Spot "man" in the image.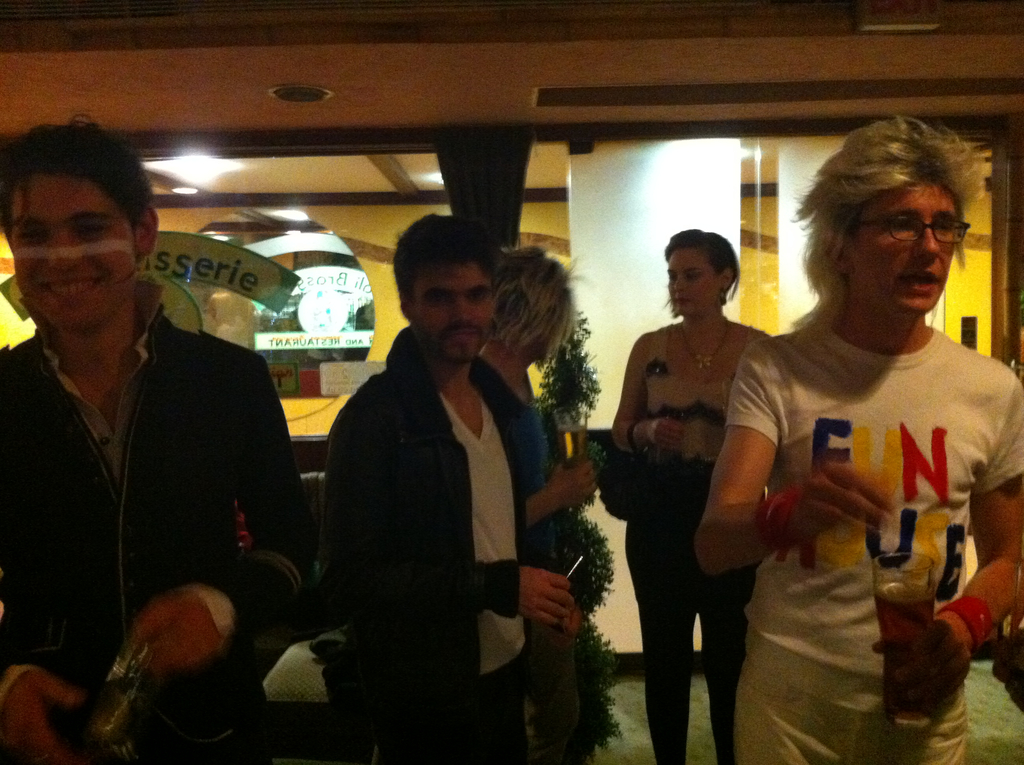
"man" found at detection(5, 137, 303, 736).
